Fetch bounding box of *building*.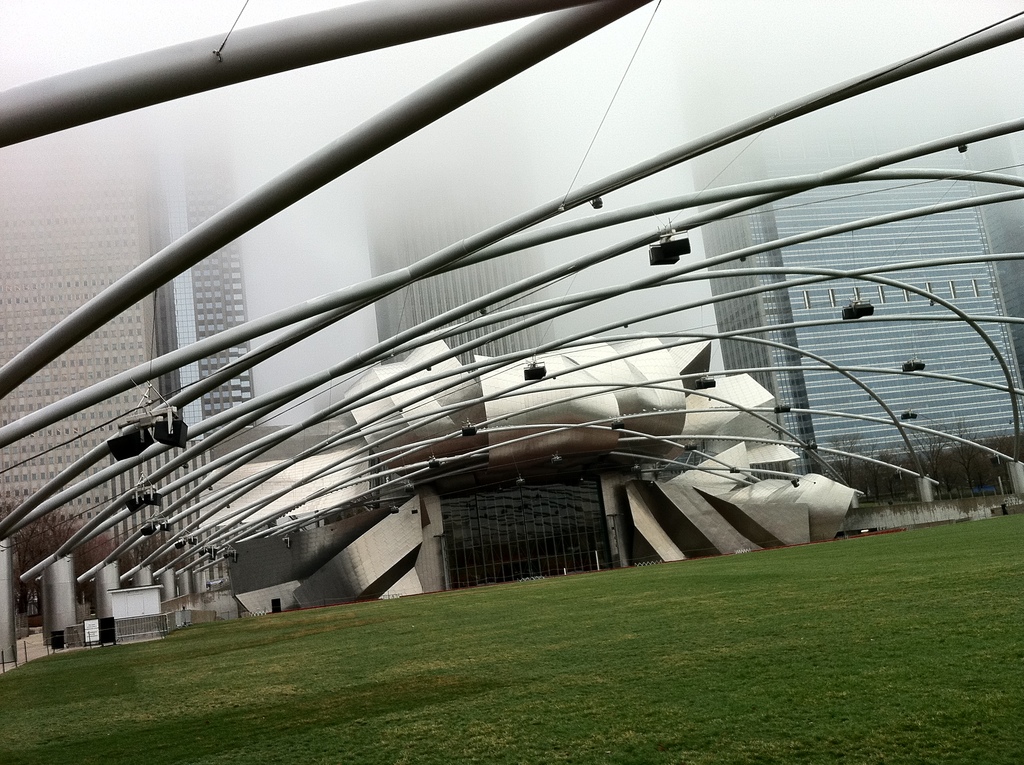
Bbox: 163/88/263/445.
